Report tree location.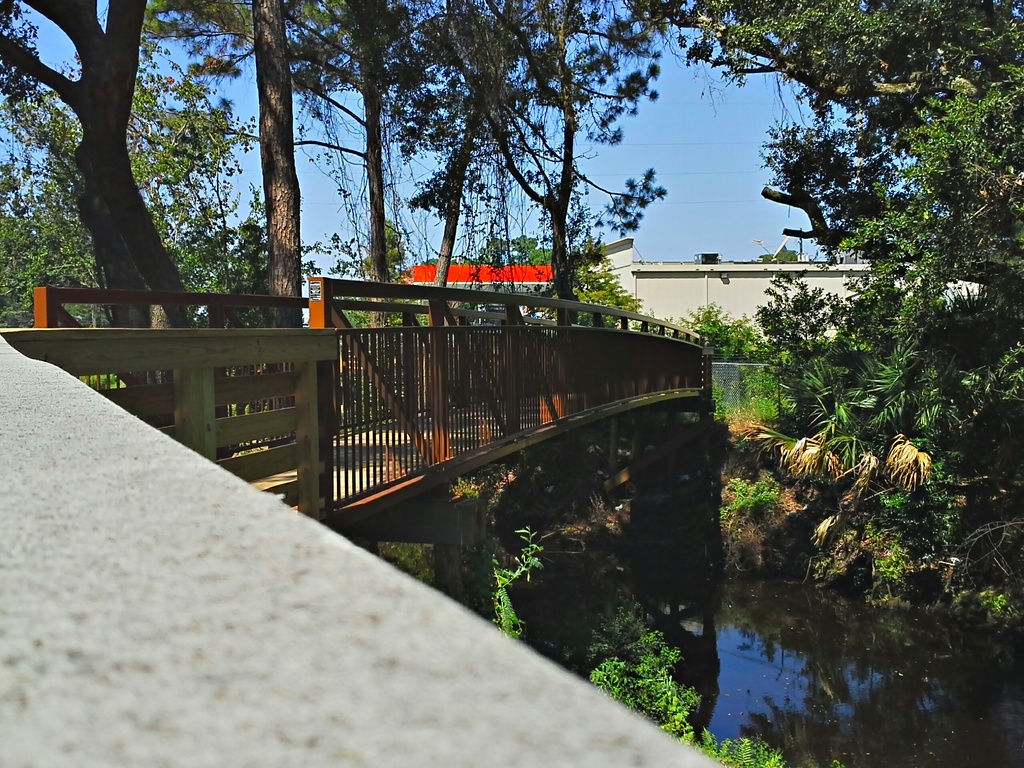
Report: <region>622, 0, 1023, 421</region>.
